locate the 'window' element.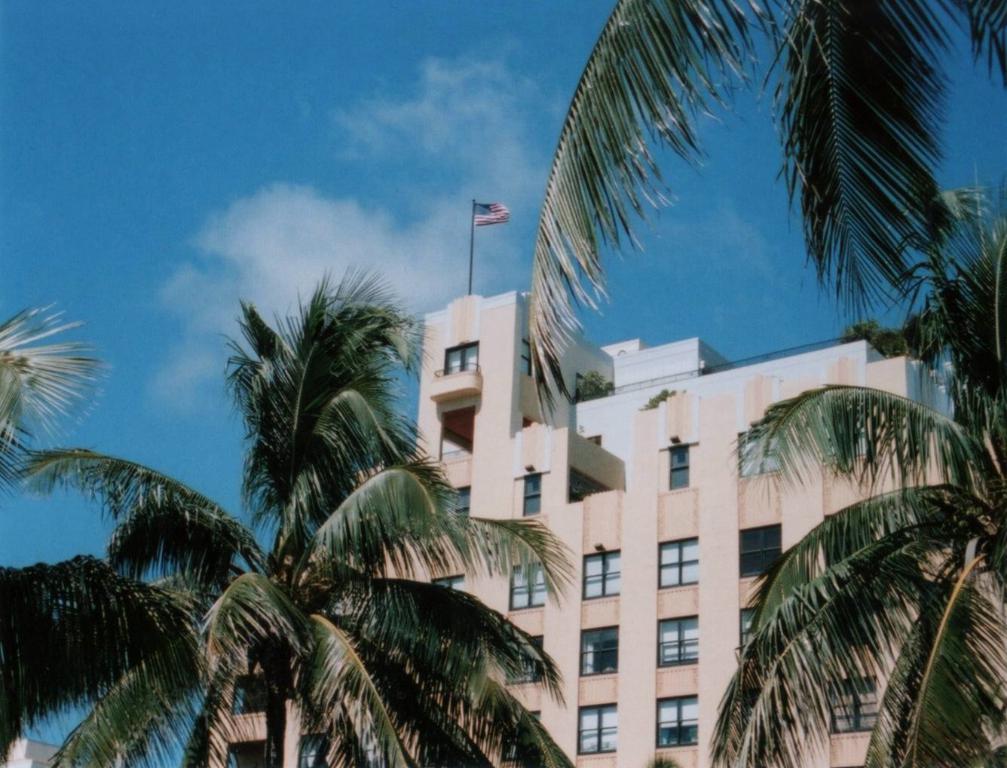
Element bbox: [left=740, top=427, right=784, bottom=467].
